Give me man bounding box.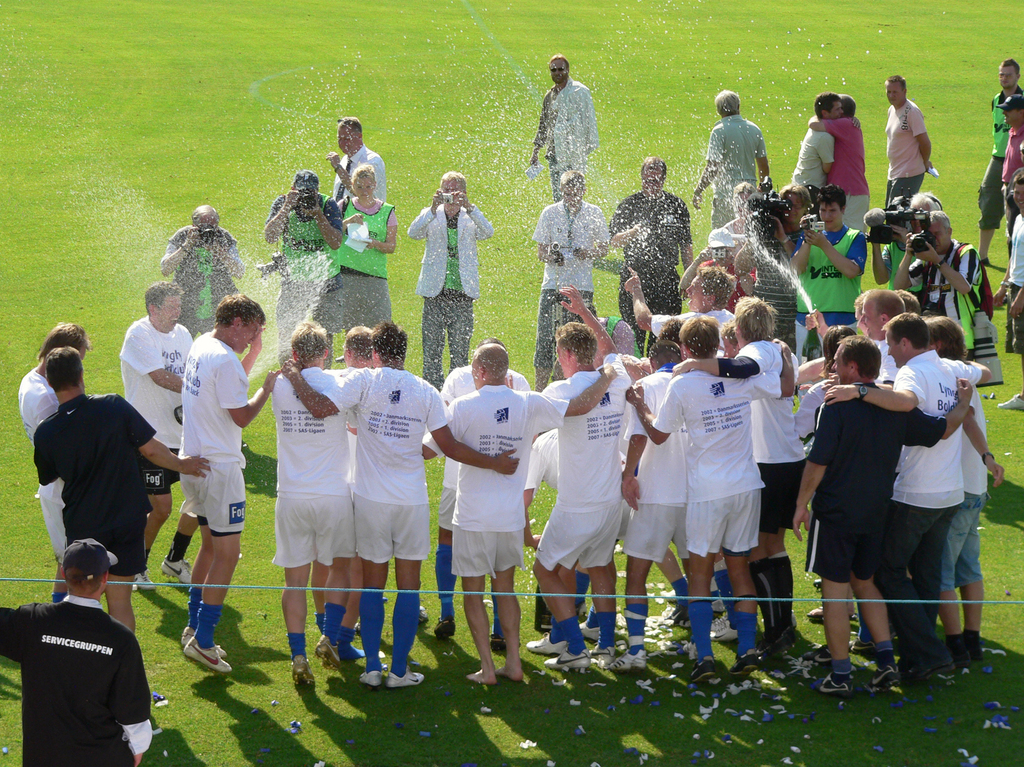
900,214,983,351.
